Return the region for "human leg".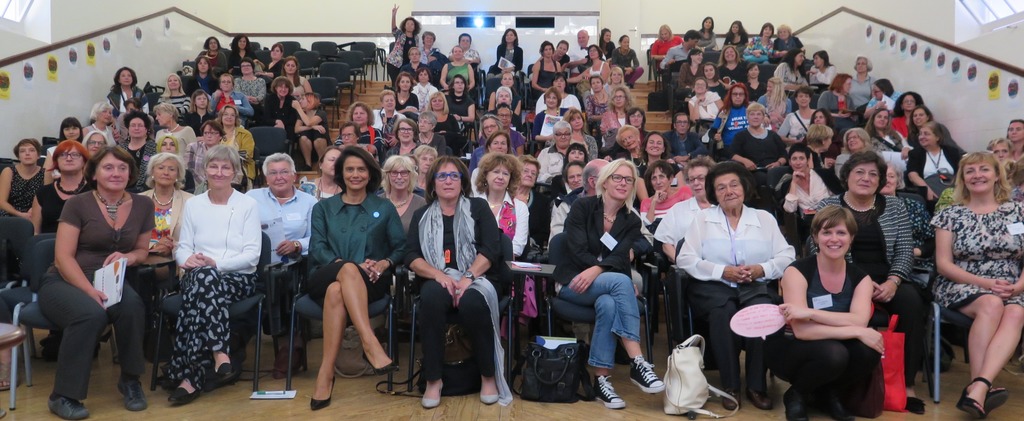
x1=770, y1=331, x2=847, y2=418.
